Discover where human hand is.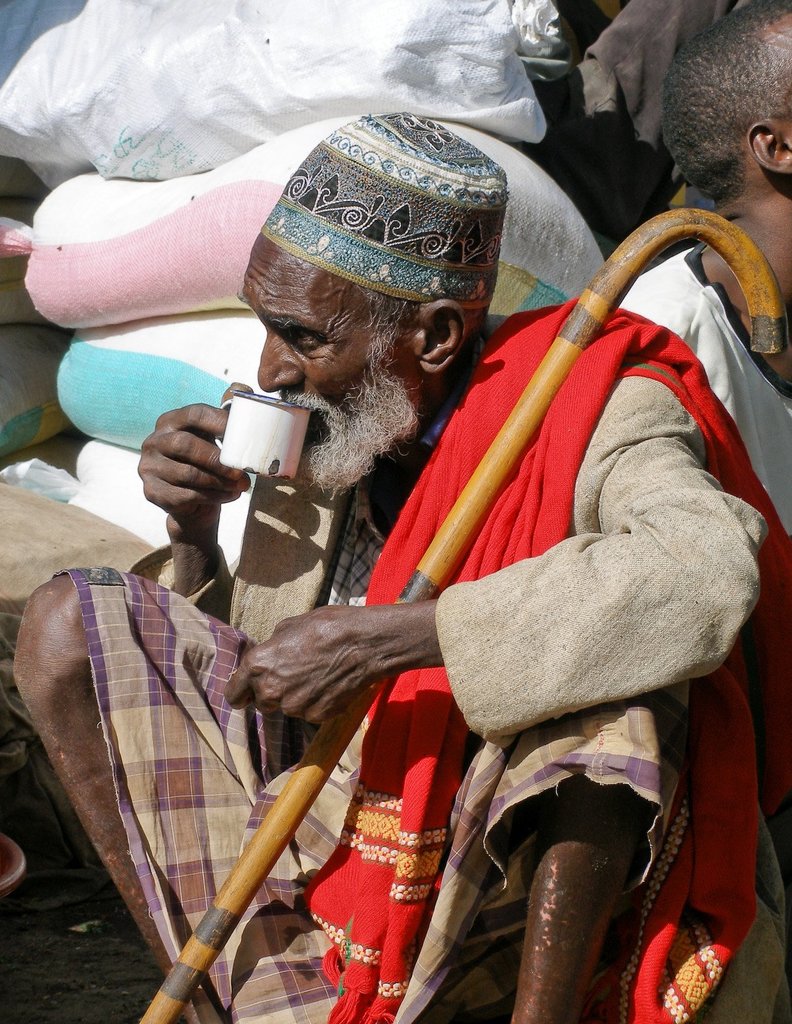
Discovered at left=141, top=383, right=252, bottom=521.
